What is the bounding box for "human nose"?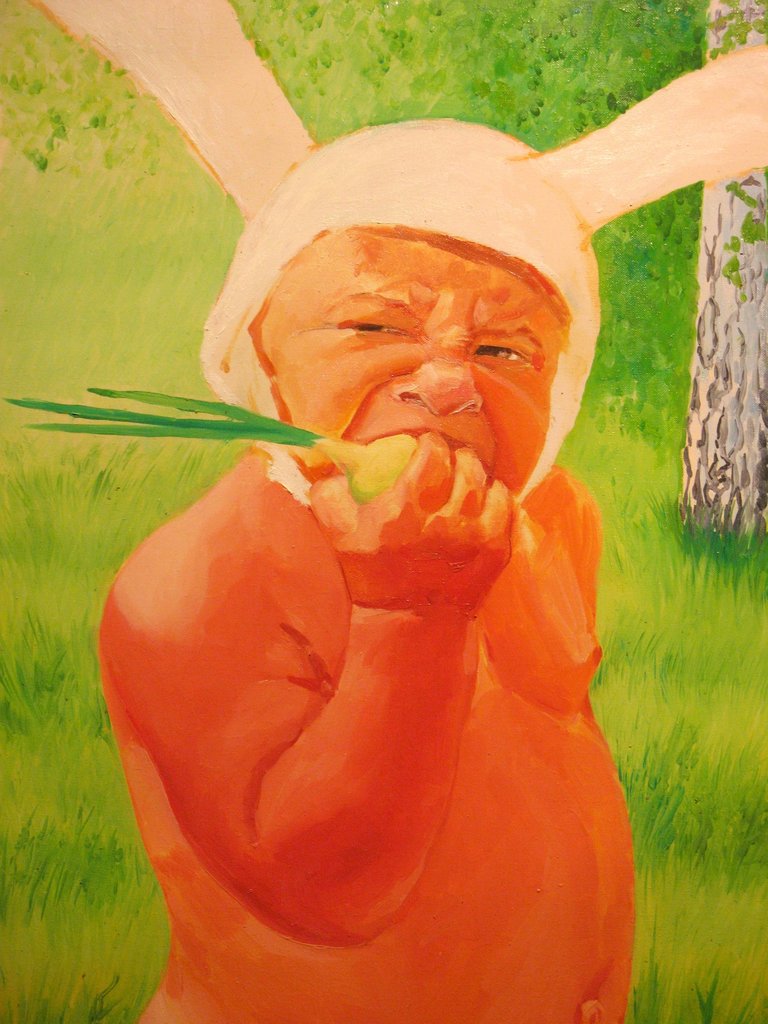
[left=394, top=340, right=487, bottom=419].
